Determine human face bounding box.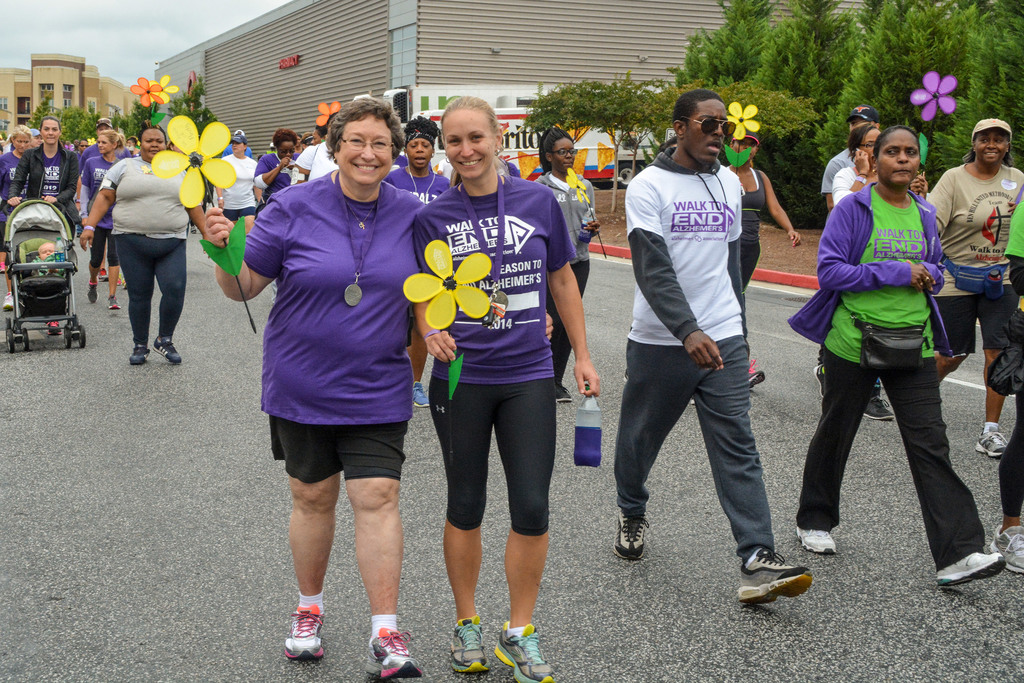
Determined: box=[96, 133, 113, 156].
